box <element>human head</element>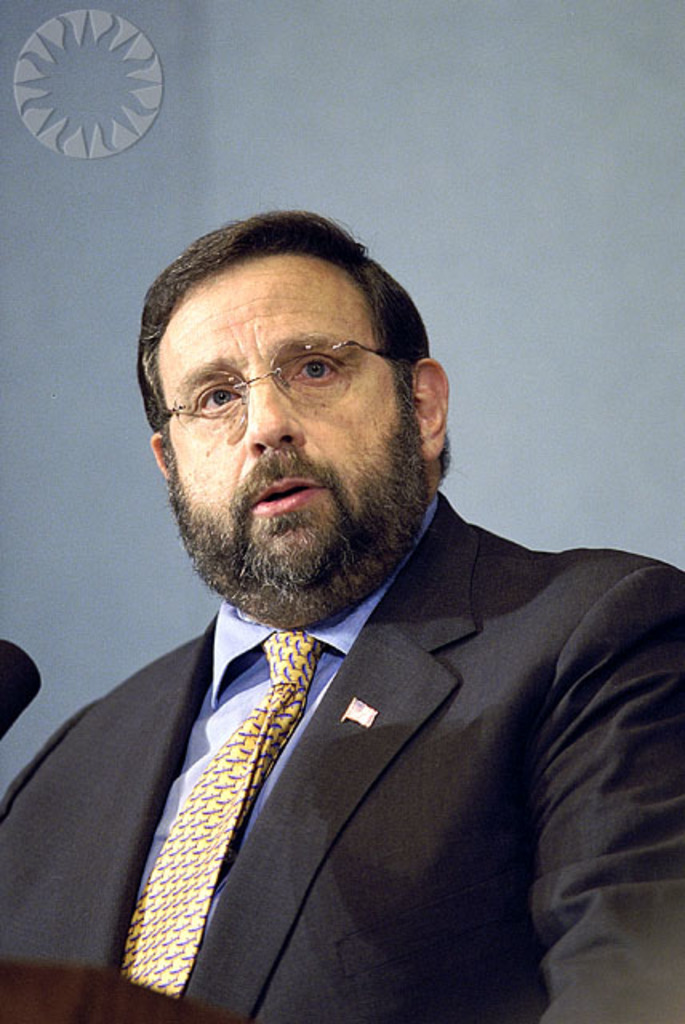
[126,200,451,550]
